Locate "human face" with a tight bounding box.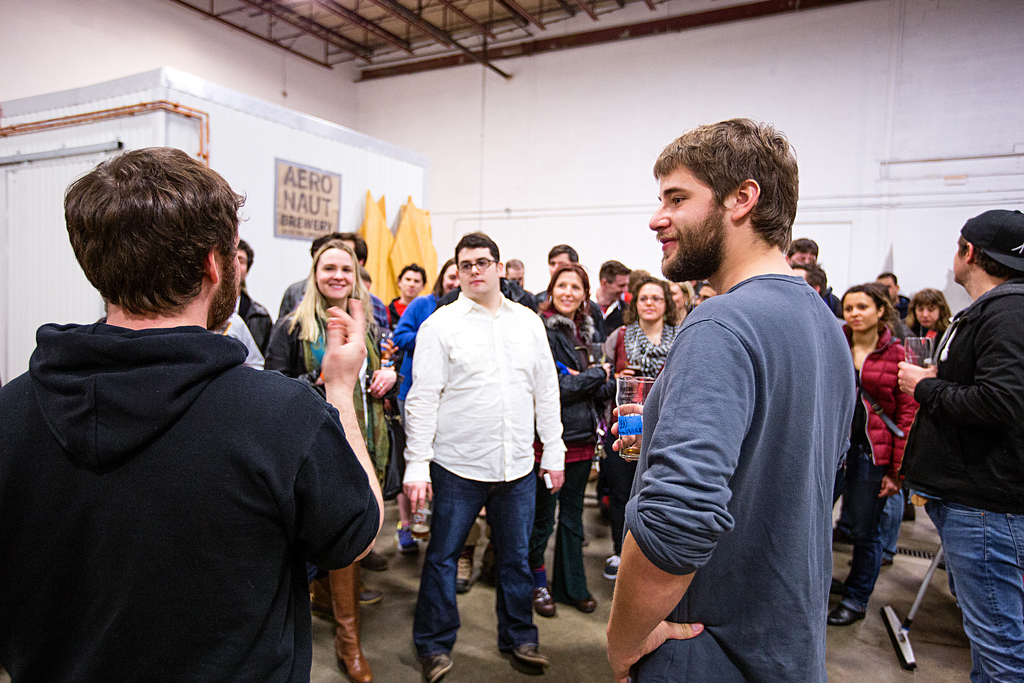
{"left": 639, "top": 284, "right": 667, "bottom": 323}.
